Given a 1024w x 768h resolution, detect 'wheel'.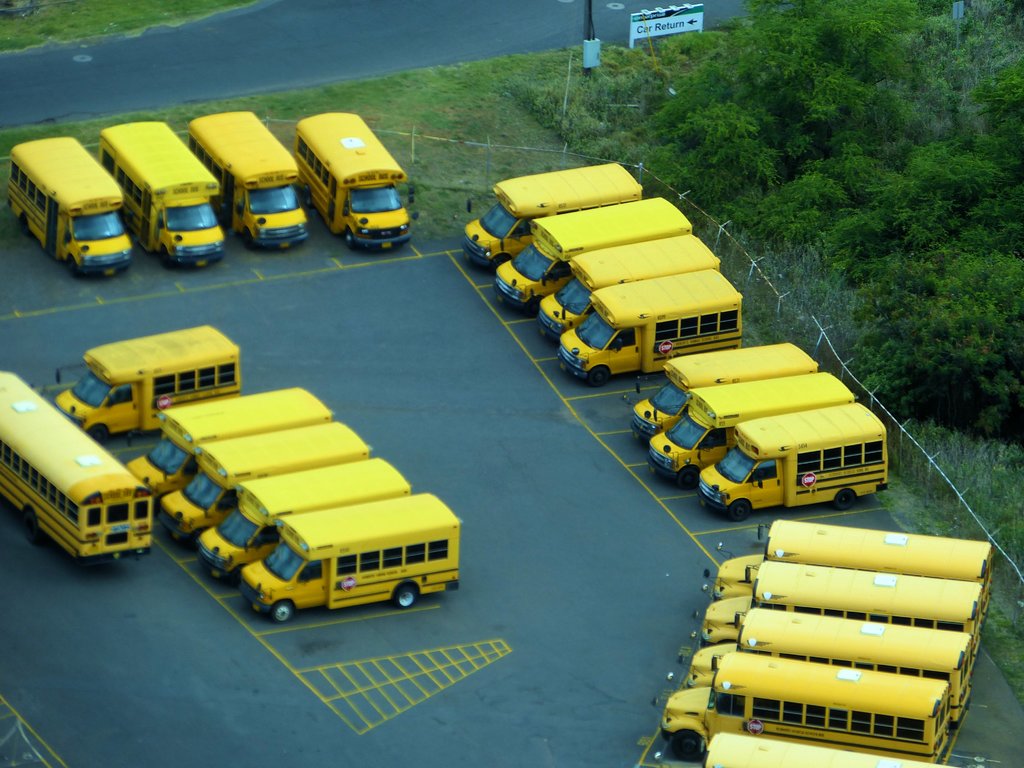
bbox=(525, 295, 544, 316).
